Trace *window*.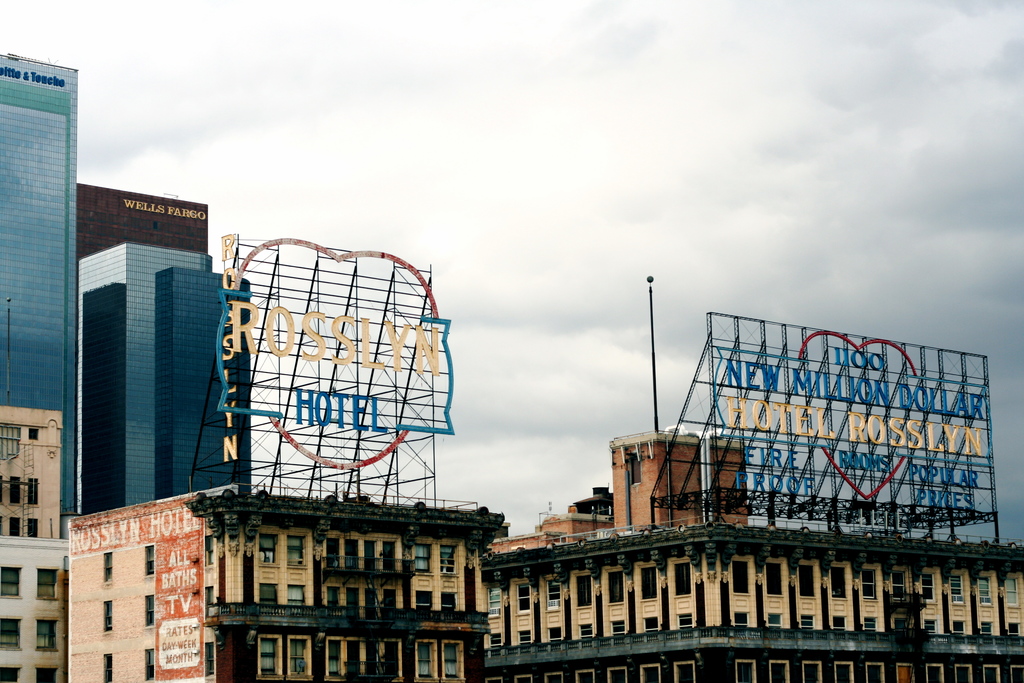
Traced to detection(325, 642, 340, 680).
